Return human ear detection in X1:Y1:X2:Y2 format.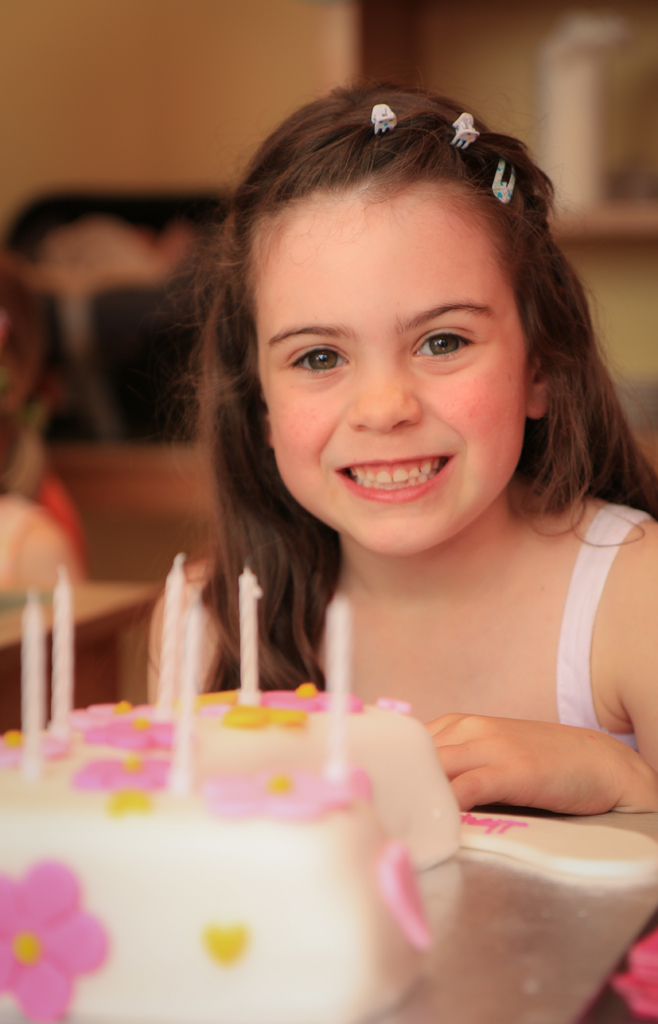
257:394:272:449.
